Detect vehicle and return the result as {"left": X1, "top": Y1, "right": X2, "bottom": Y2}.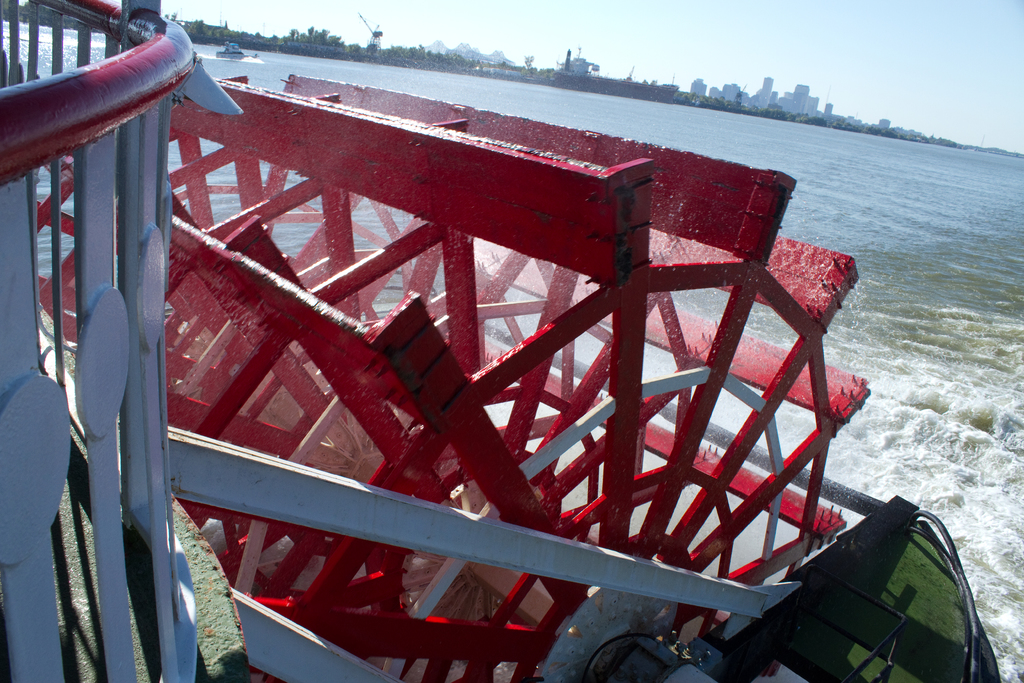
{"left": 216, "top": 44, "right": 256, "bottom": 61}.
